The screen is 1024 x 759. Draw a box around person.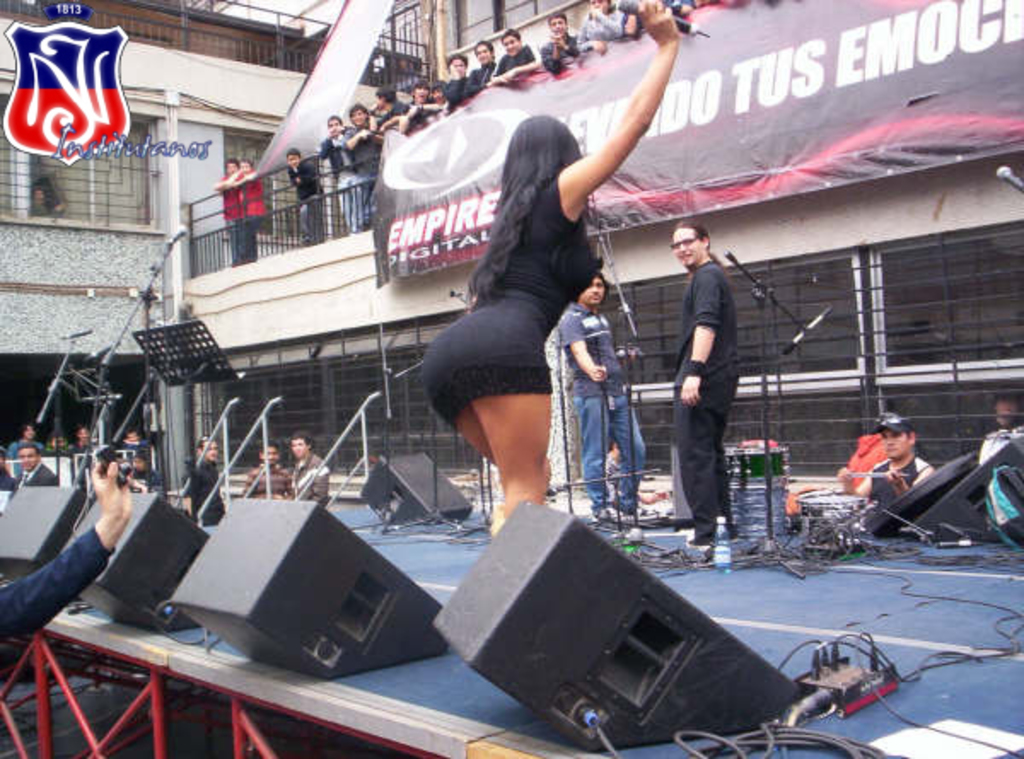
176/438/225/524.
